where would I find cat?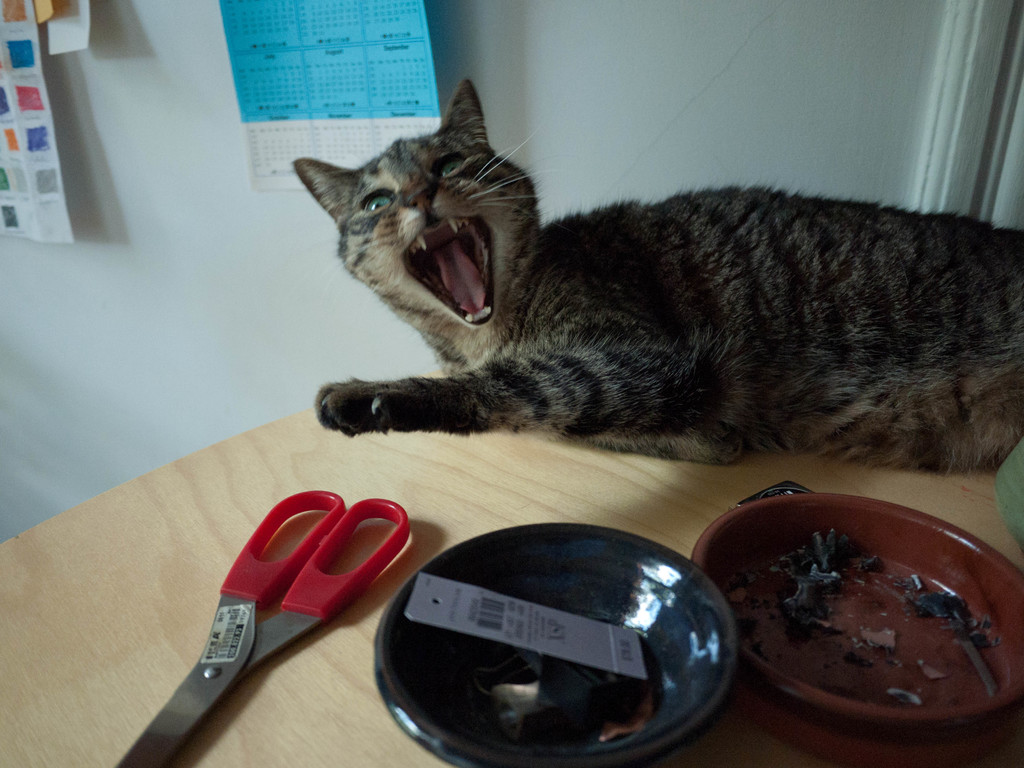
At bbox=(292, 80, 1023, 477).
